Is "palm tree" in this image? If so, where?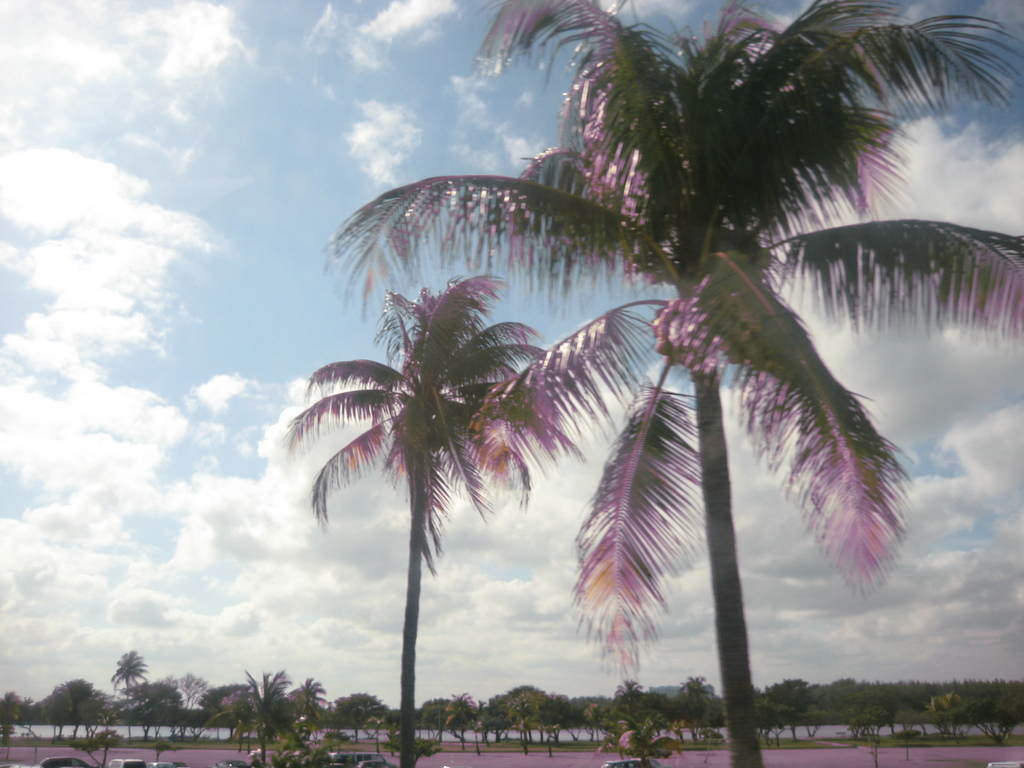
Yes, at <box>429,0,1013,750</box>.
